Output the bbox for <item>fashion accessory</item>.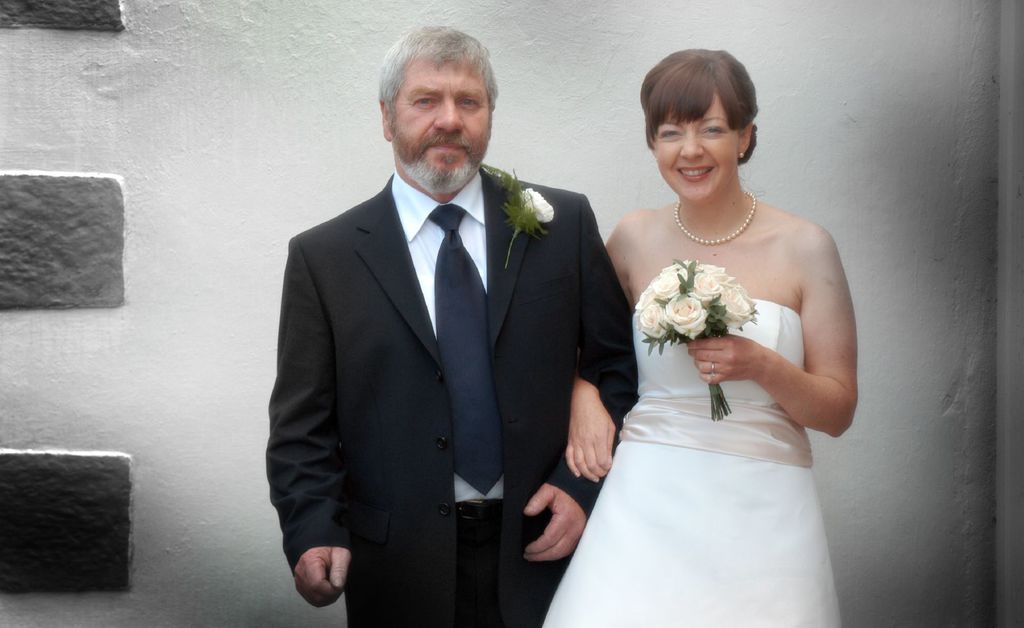
740 151 744 159.
